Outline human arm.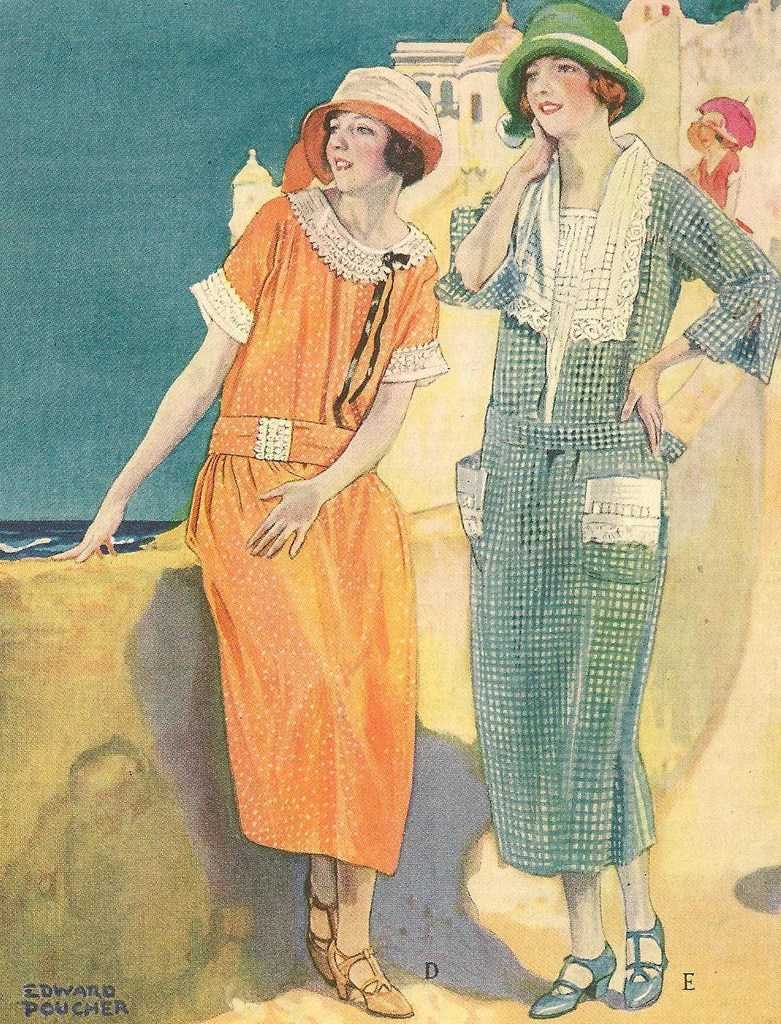
Outline: bbox(621, 170, 779, 462).
